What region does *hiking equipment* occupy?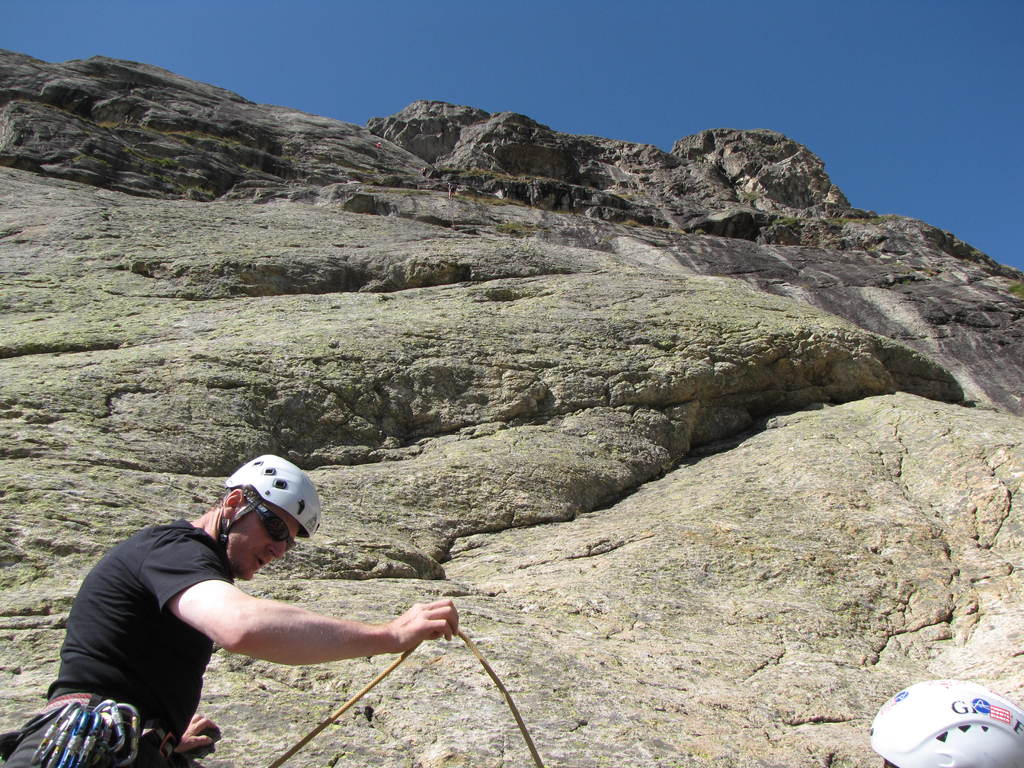
{"x1": 207, "y1": 451, "x2": 340, "y2": 578}.
